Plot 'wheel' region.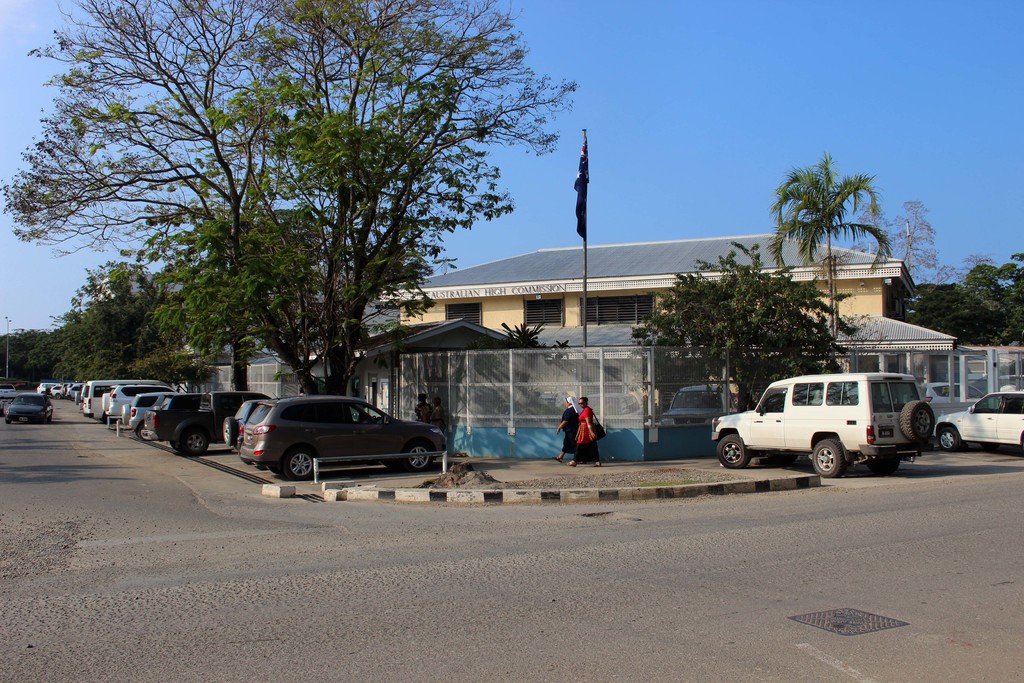
Plotted at 870, 456, 897, 473.
